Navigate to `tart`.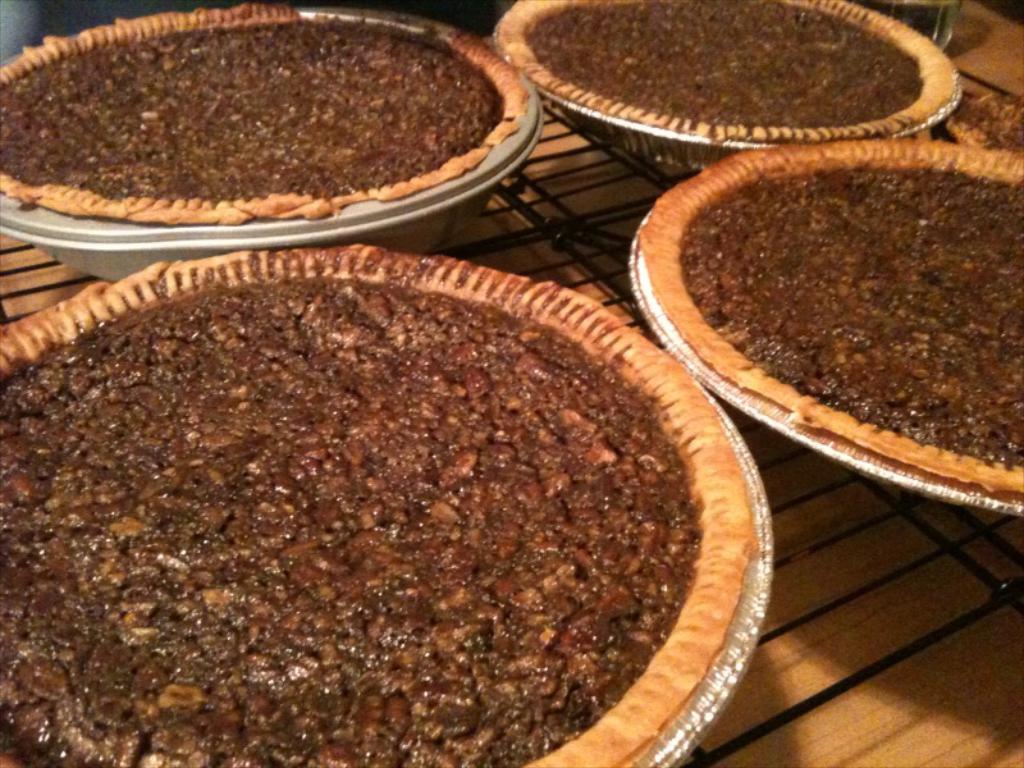
Navigation target: 628:134:1023:495.
